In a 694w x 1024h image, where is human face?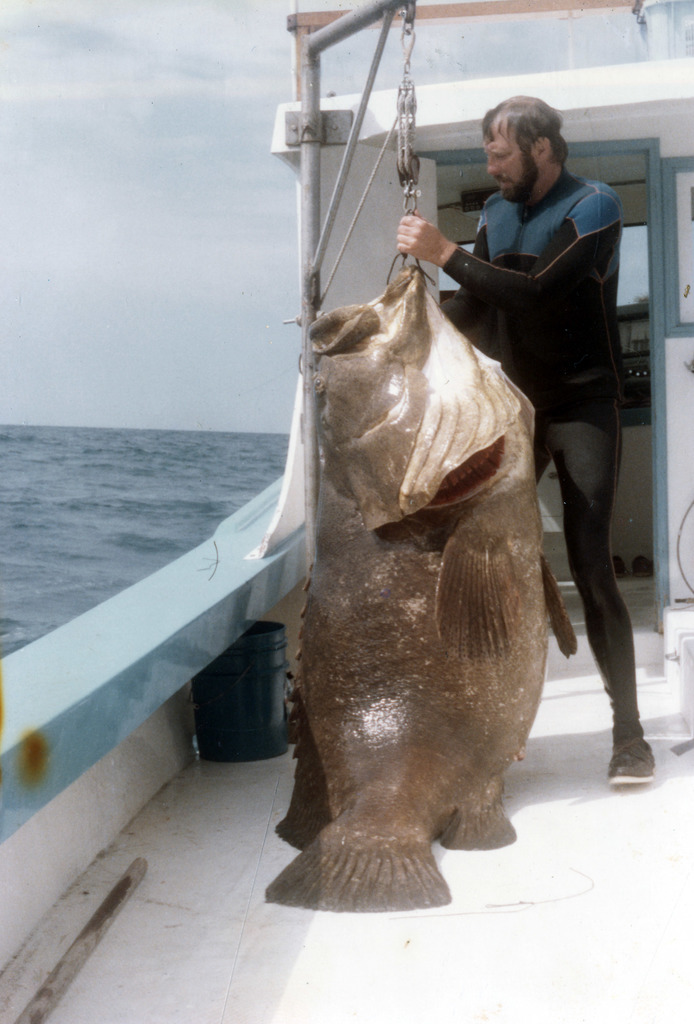
box=[483, 132, 533, 204].
